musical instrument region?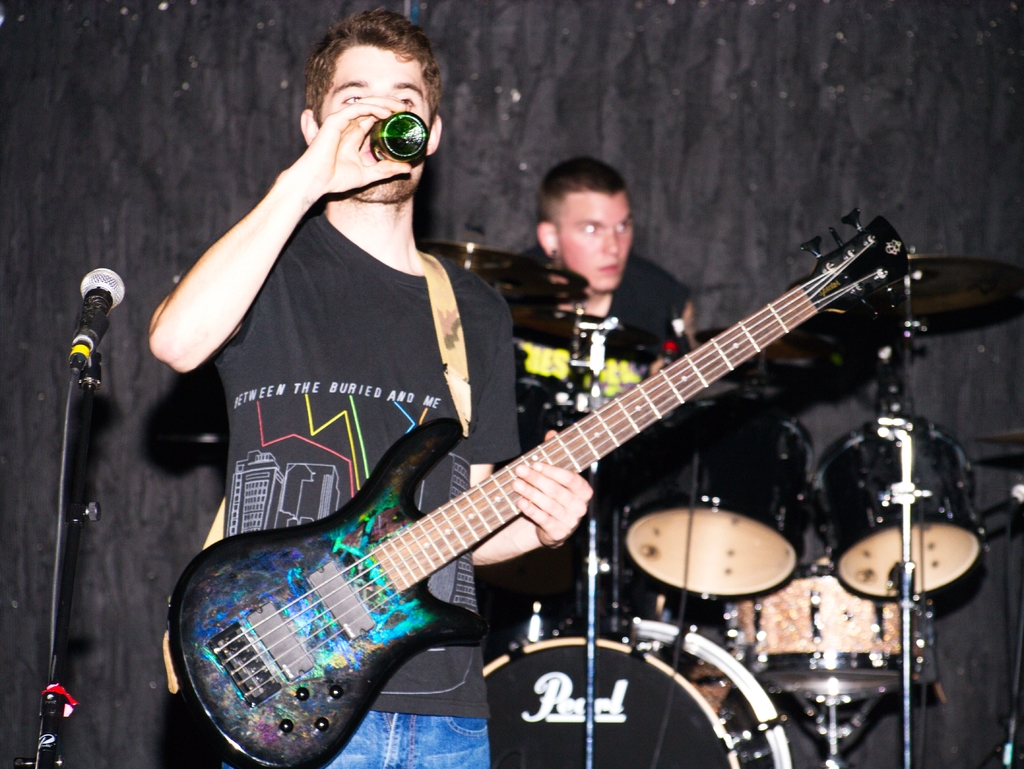
(680,322,876,362)
